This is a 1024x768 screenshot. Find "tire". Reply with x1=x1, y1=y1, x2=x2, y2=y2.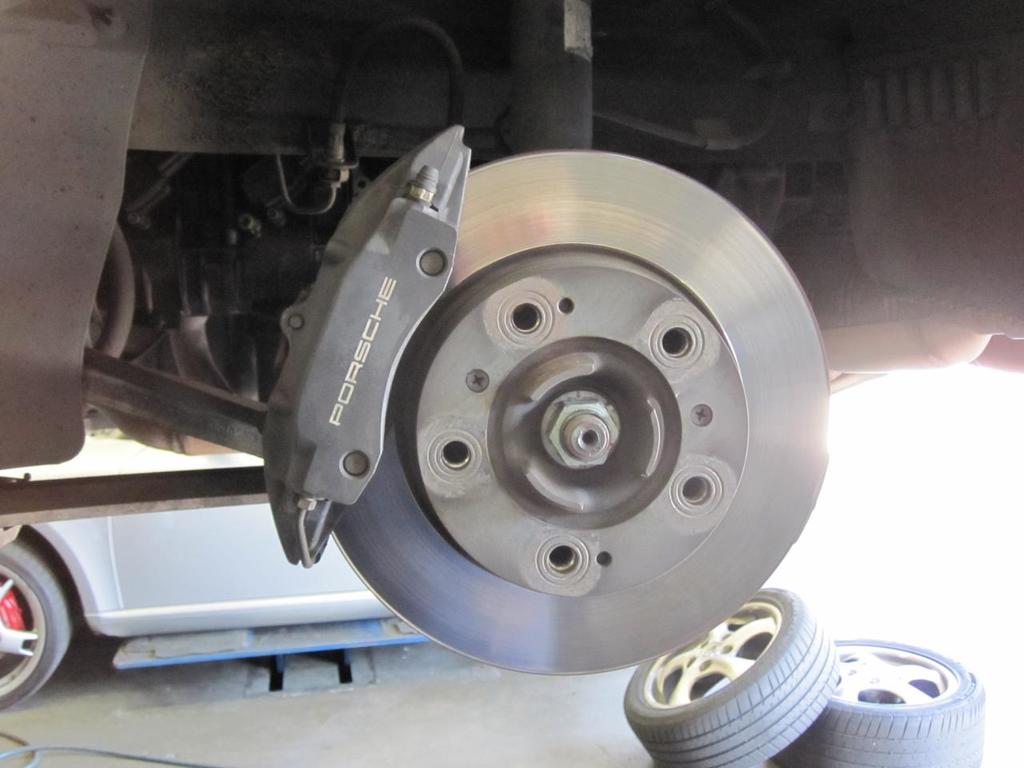
x1=0, y1=528, x2=86, y2=713.
